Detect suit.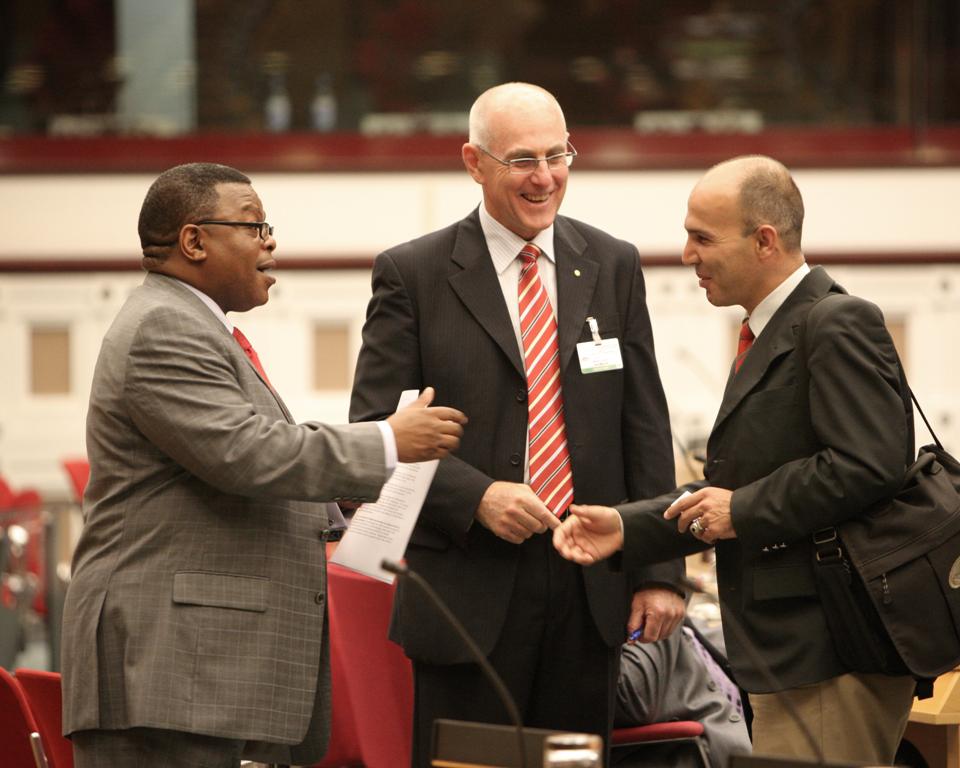
Detected at crop(47, 200, 426, 751).
